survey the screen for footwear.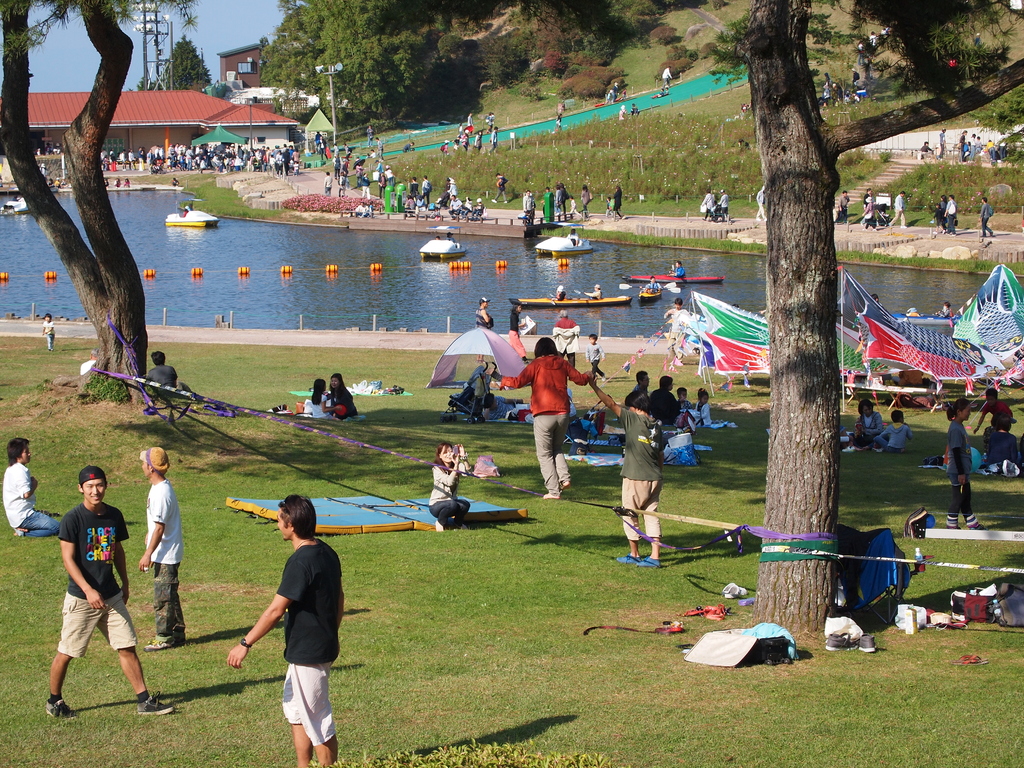
Survey found: <box>434,519,447,532</box>.
